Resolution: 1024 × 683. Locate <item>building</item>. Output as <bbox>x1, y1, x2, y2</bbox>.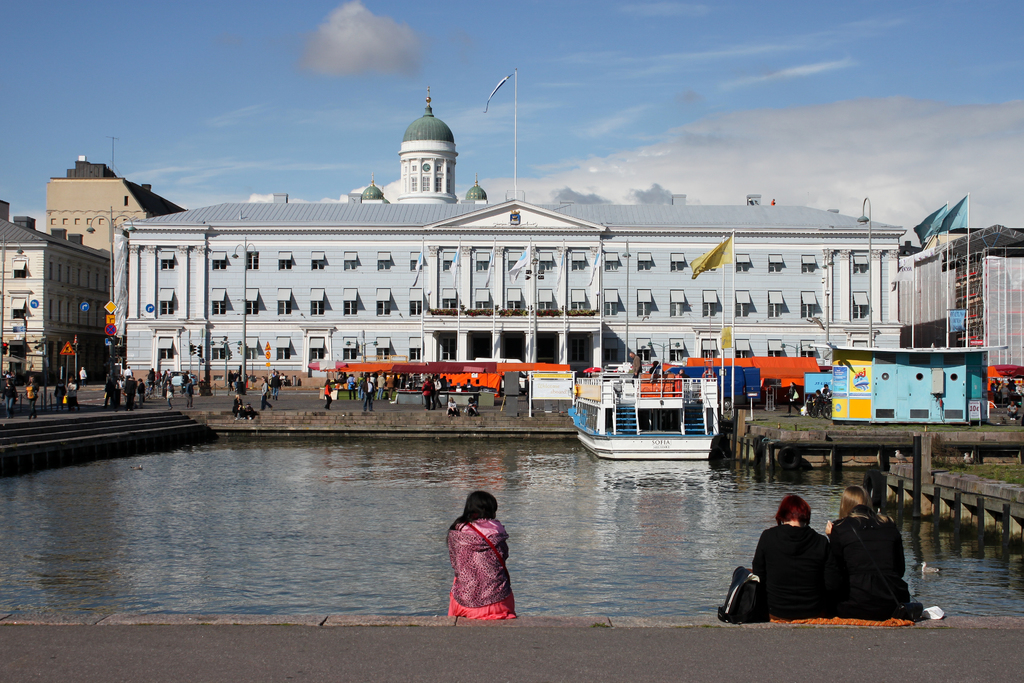
<bbox>49, 158, 180, 259</bbox>.
